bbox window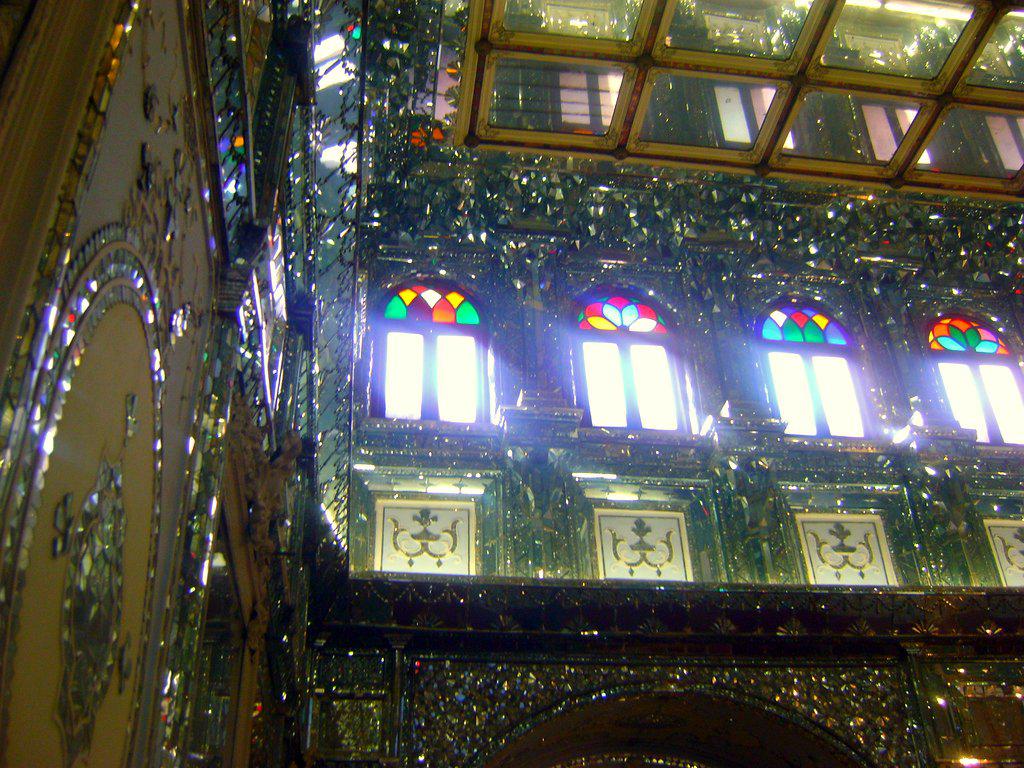
(left=550, top=63, right=643, bottom=139)
